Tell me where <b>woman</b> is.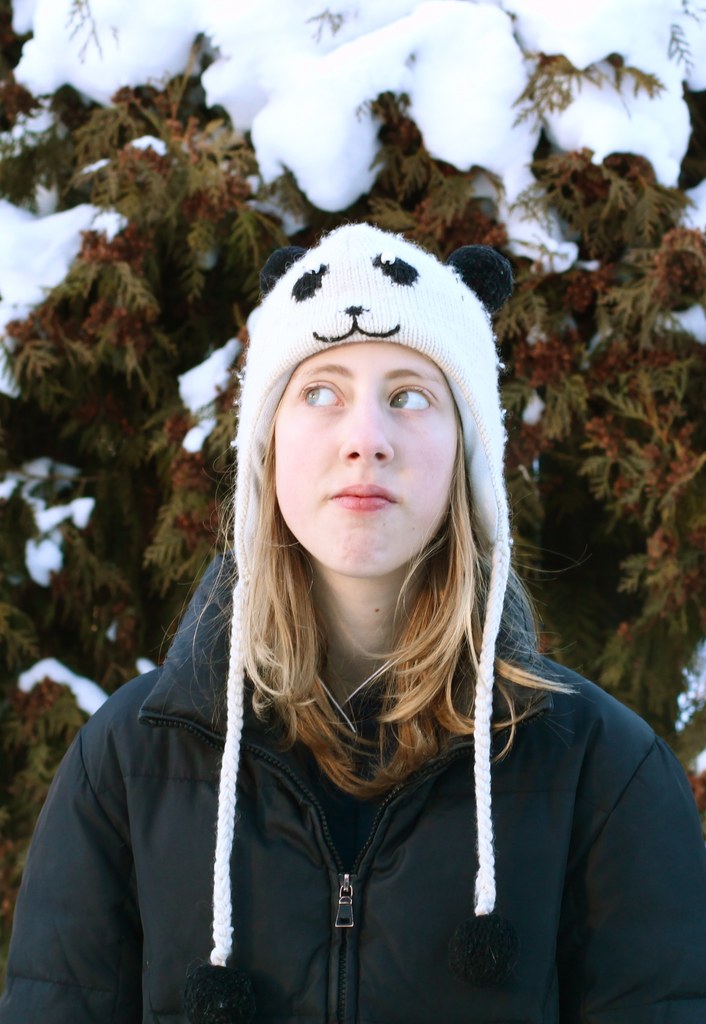
<b>woman</b> is at crop(0, 220, 705, 1023).
